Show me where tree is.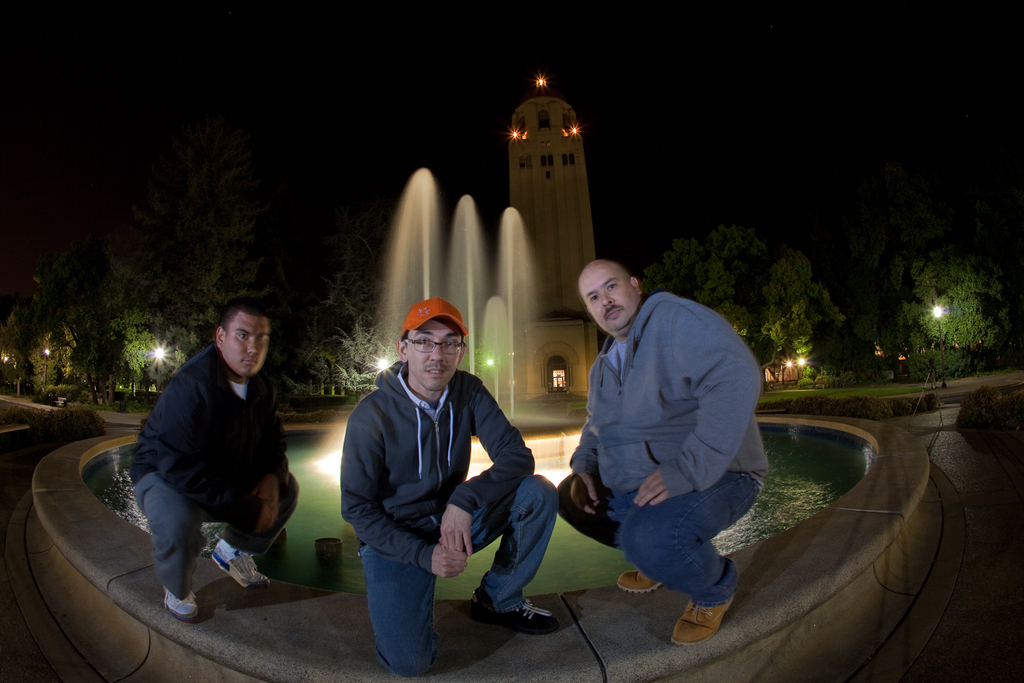
tree is at (640,225,765,358).
